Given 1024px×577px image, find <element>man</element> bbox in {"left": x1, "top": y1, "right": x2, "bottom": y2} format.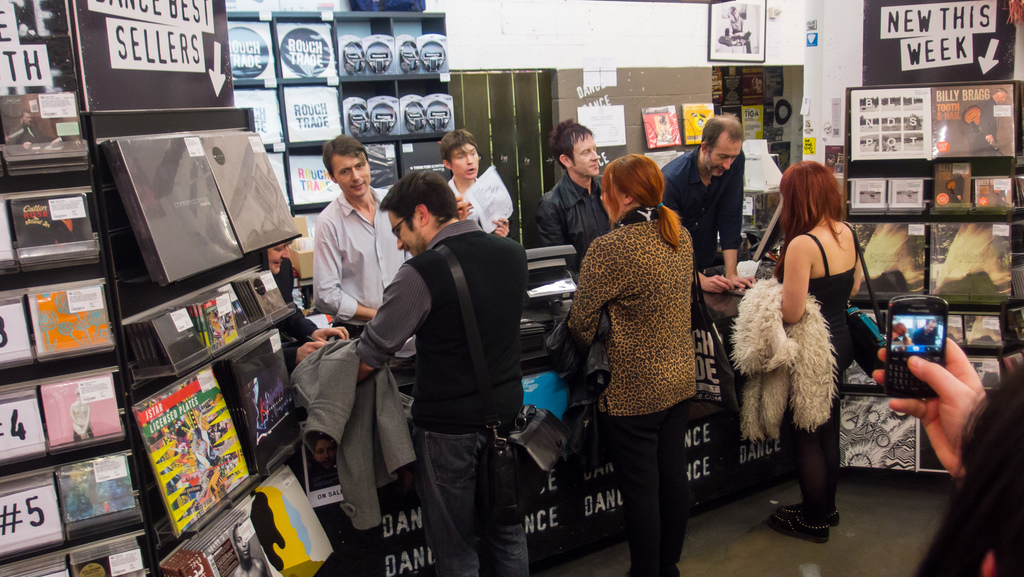
{"left": 292, "top": 168, "right": 528, "bottom": 576}.
